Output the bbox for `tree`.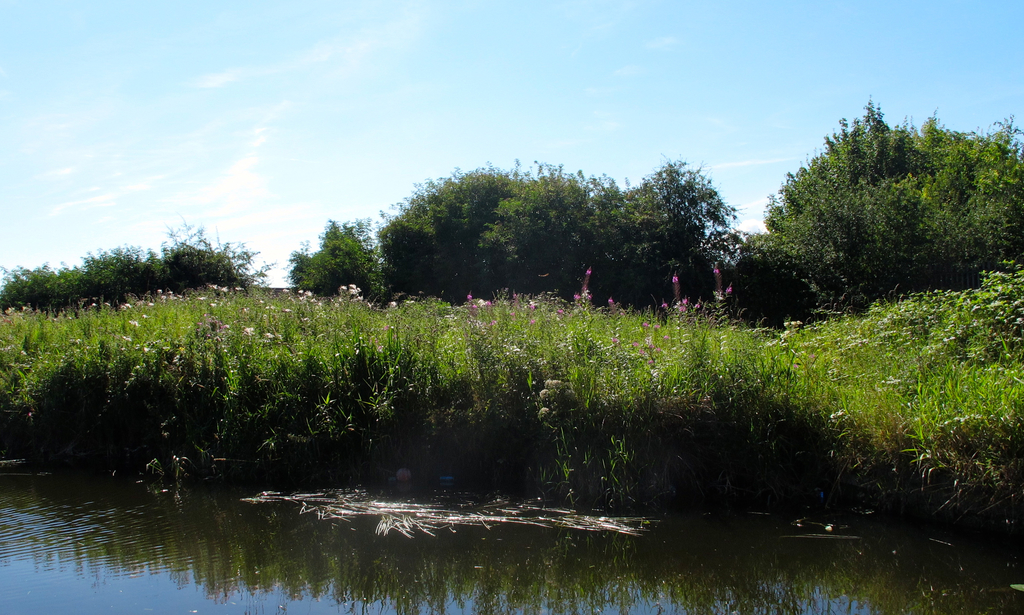
BBox(752, 110, 998, 329).
